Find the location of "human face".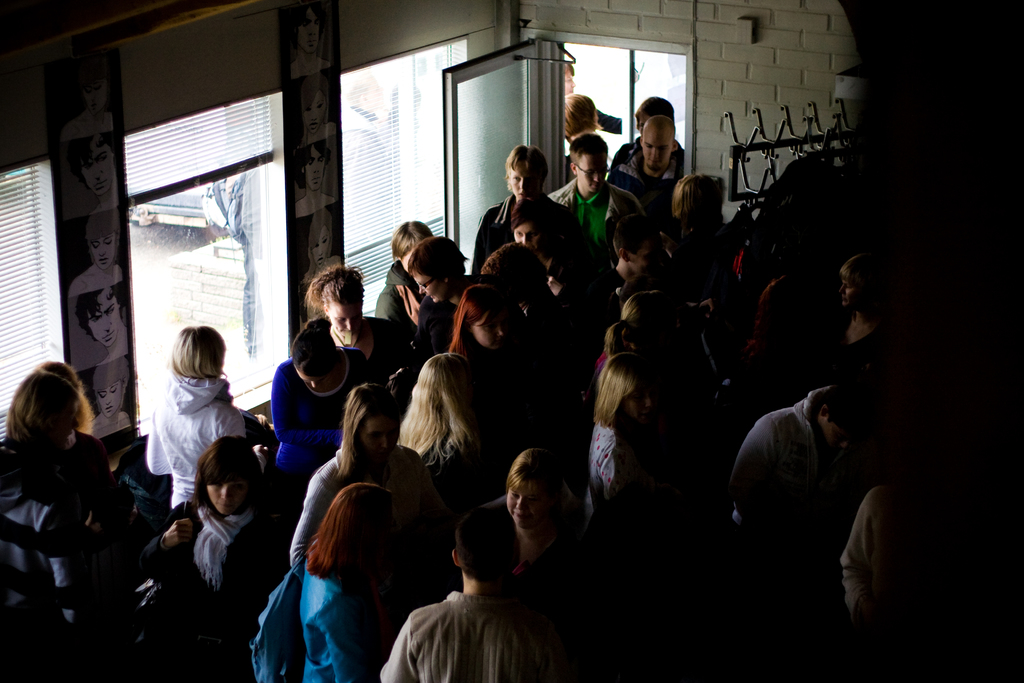
Location: 579, 152, 602, 195.
